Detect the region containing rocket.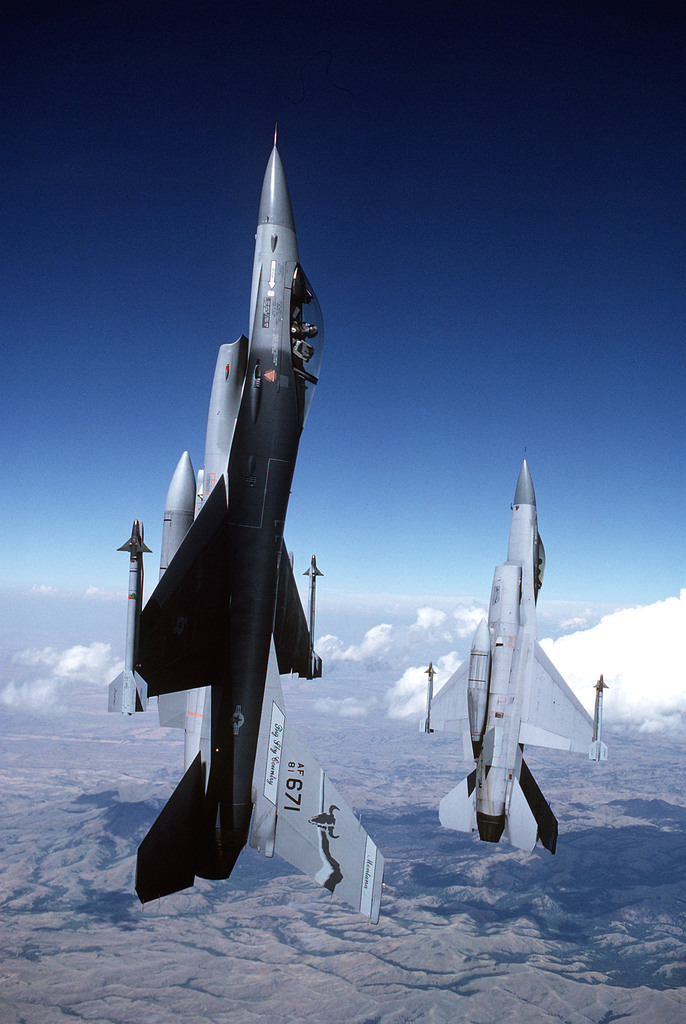
122, 125, 356, 872.
